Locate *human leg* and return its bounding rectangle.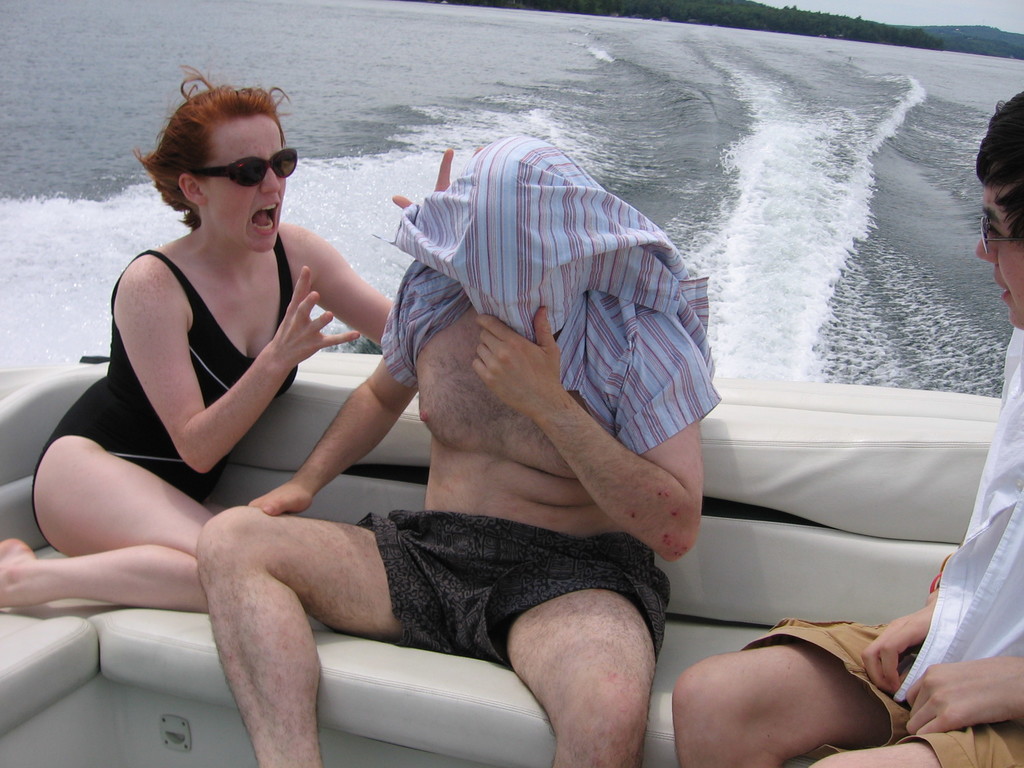
l=675, t=637, r=884, b=767.
